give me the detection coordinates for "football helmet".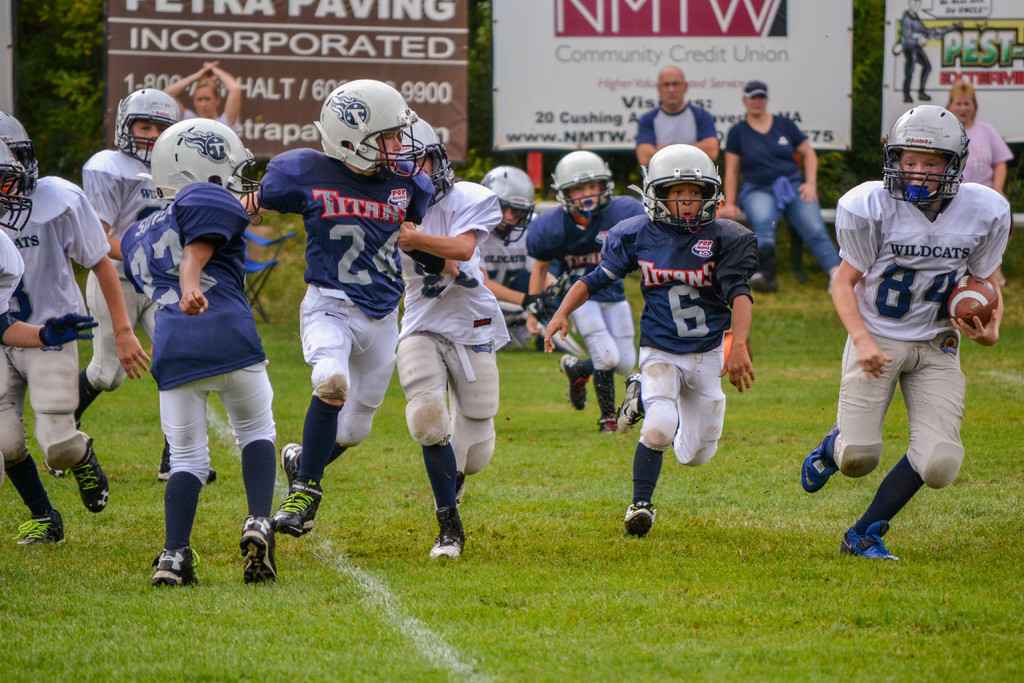
locate(0, 108, 39, 202).
